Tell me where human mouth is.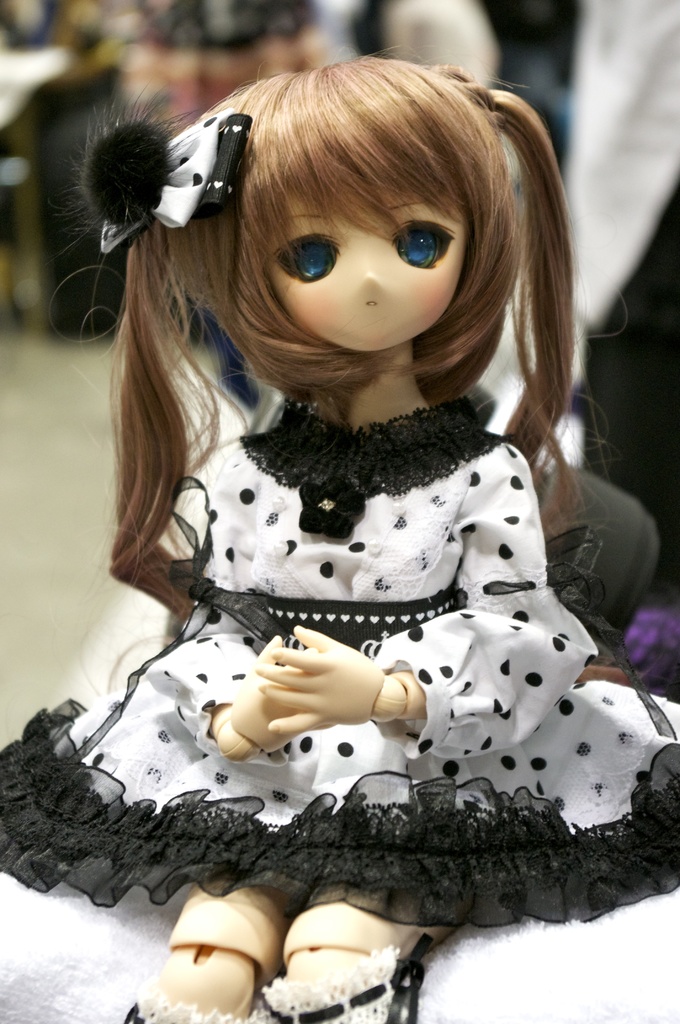
human mouth is at x1=359 y1=292 x2=378 y2=308.
